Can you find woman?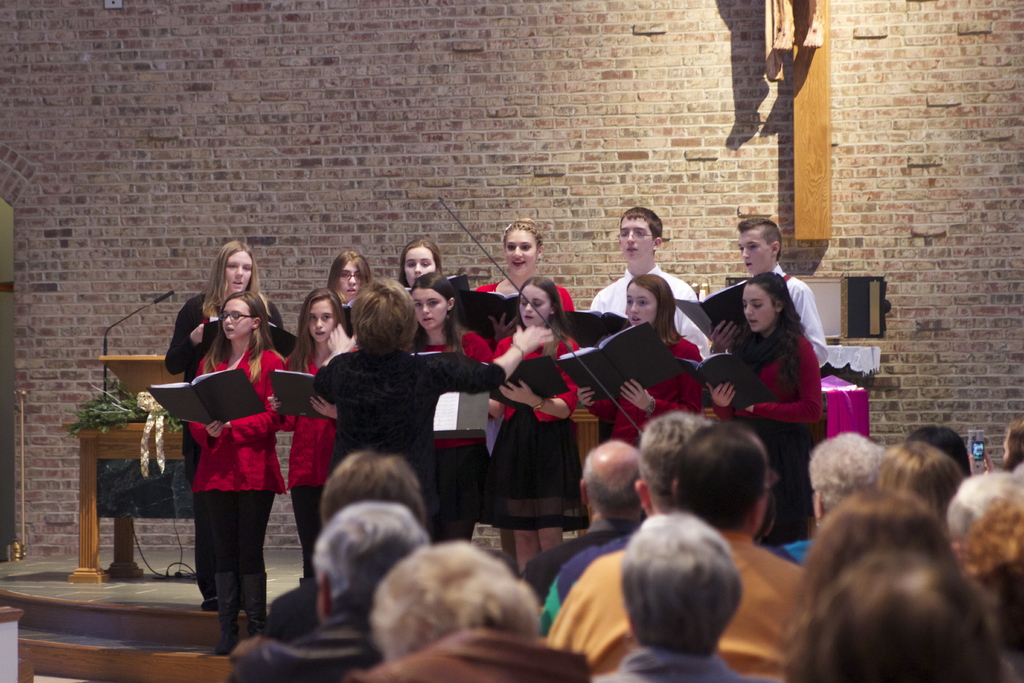
Yes, bounding box: (left=408, top=270, right=507, bottom=552).
